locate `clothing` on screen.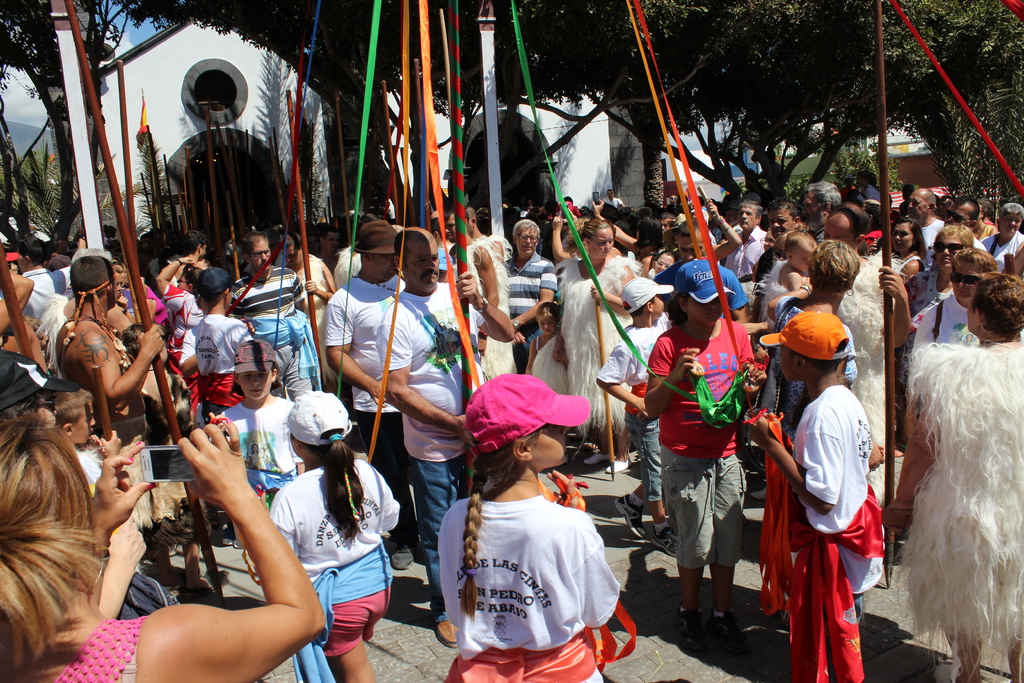
On screen at x1=303 y1=259 x2=350 y2=388.
